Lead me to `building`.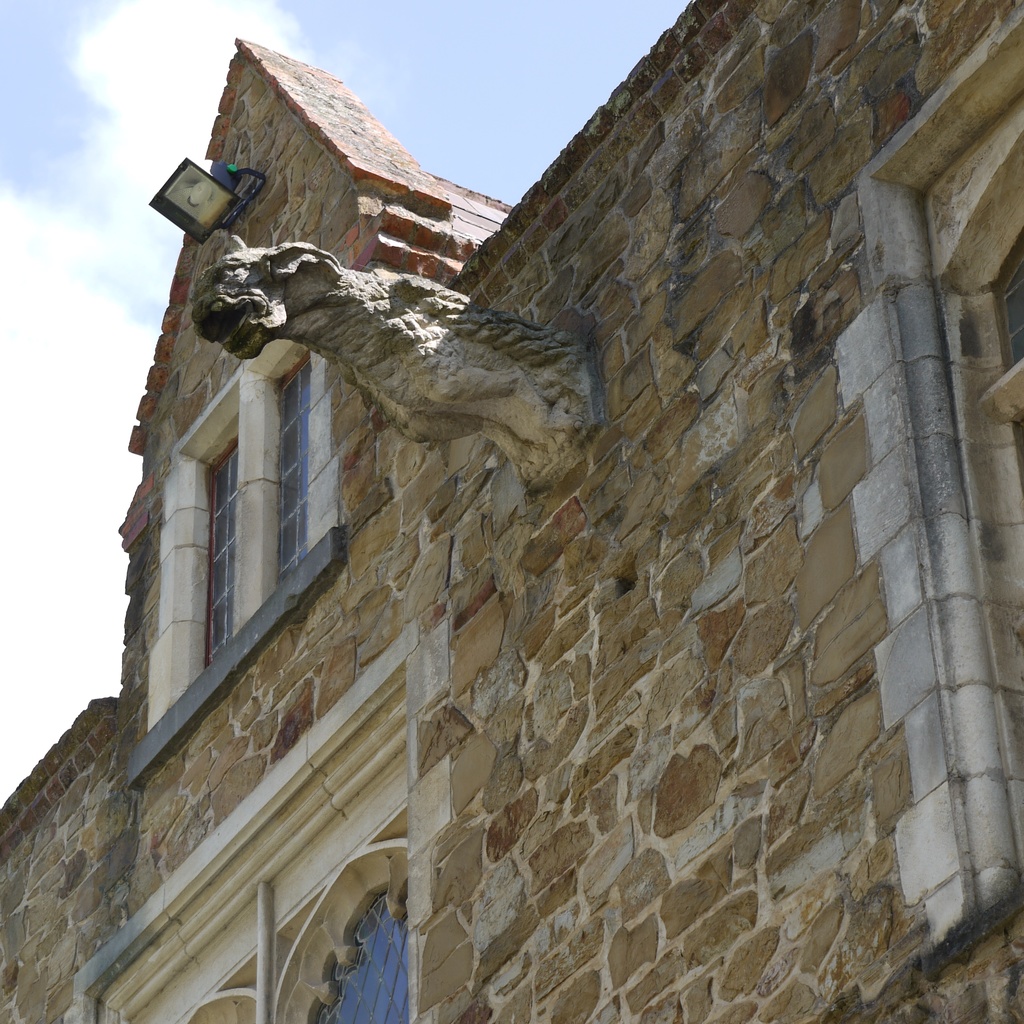
Lead to 0 0 1023 1023.
